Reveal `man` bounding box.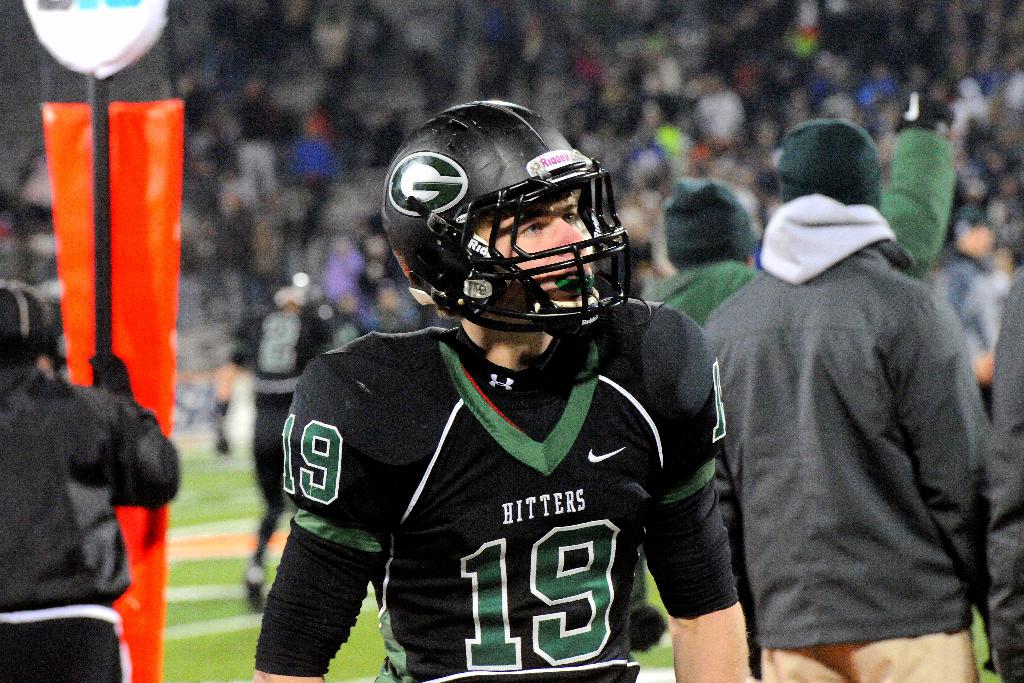
Revealed: [left=642, top=91, right=962, bottom=313].
